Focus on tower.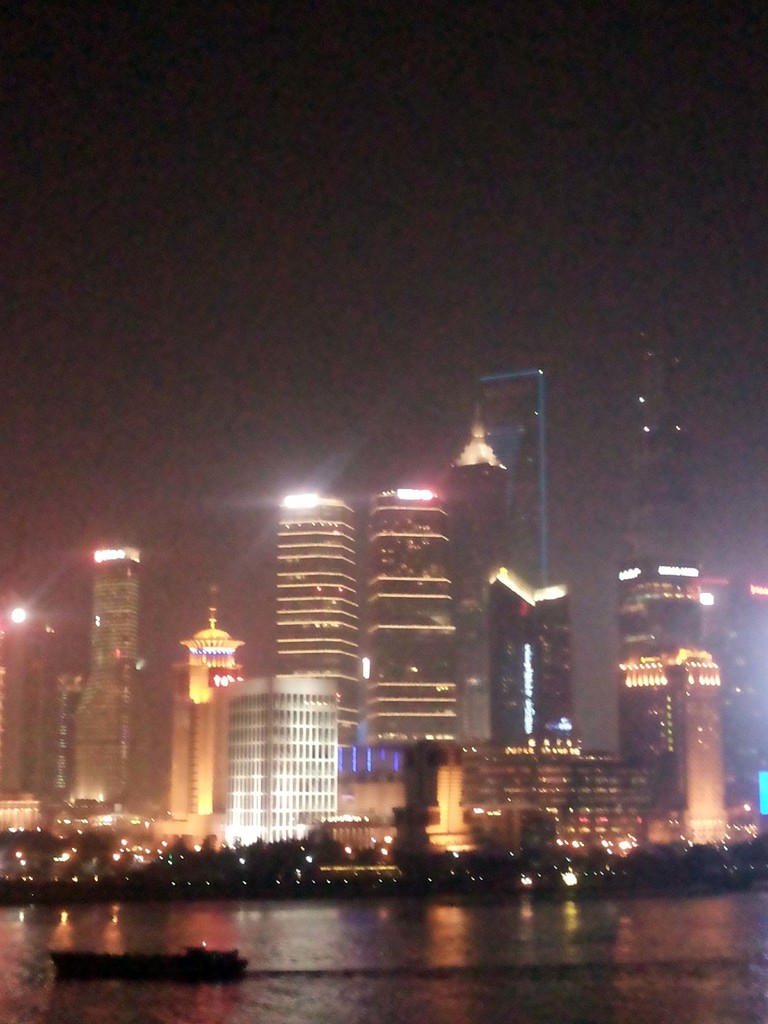
Focused at 168:582:248:815.
